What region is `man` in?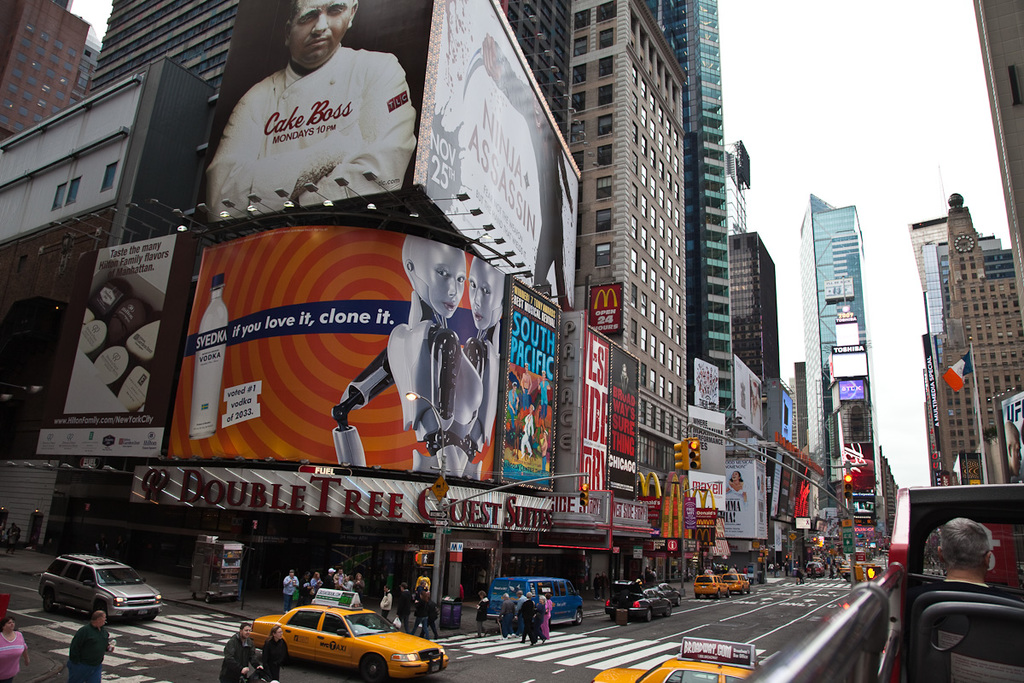
bbox(498, 596, 515, 636).
